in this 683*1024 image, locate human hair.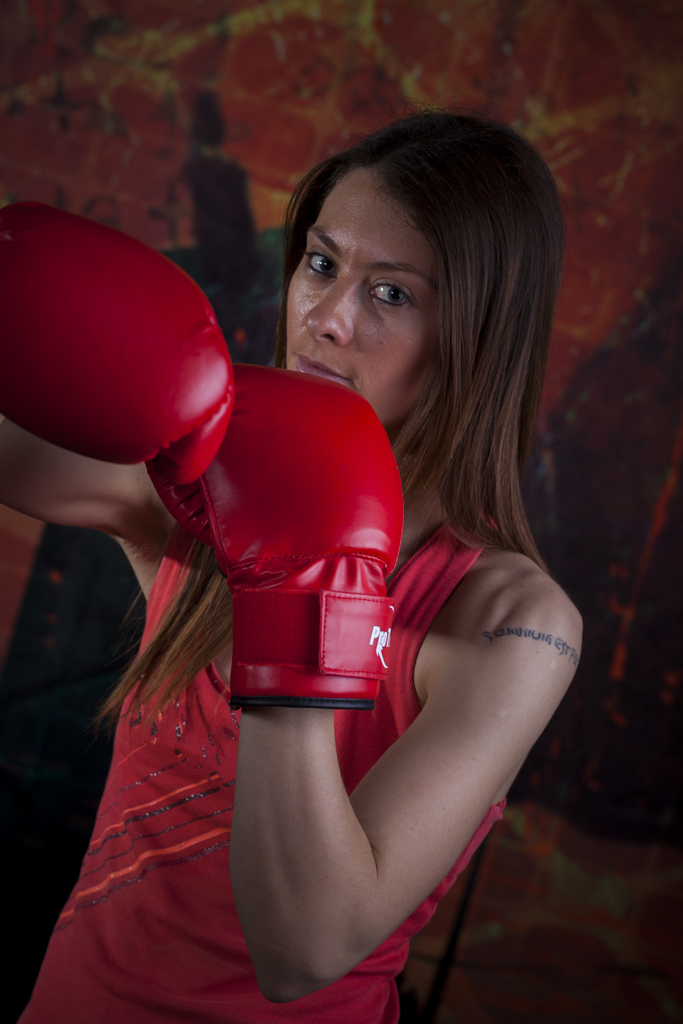
Bounding box: 166,109,556,686.
